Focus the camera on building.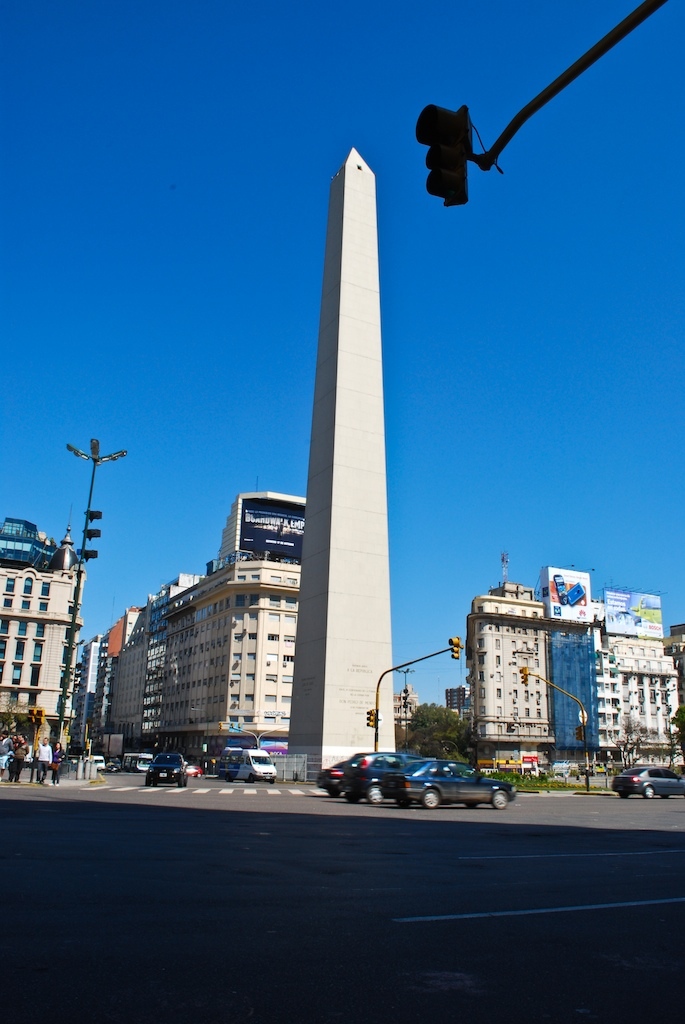
Focus region: (0,572,84,766).
